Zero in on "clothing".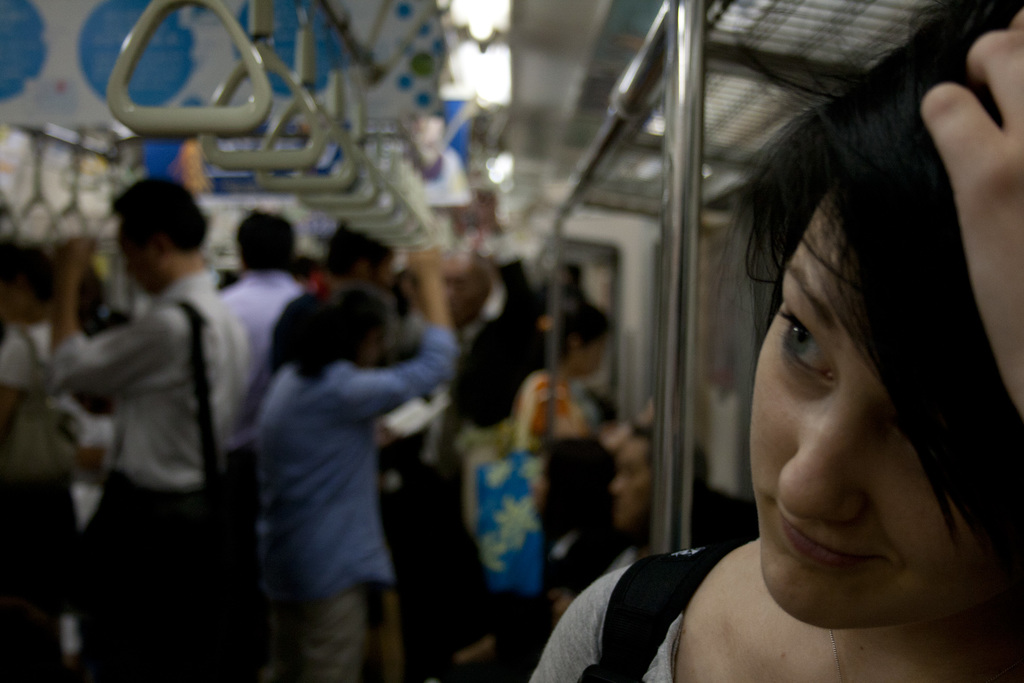
Zeroed in: locate(249, 289, 436, 682).
